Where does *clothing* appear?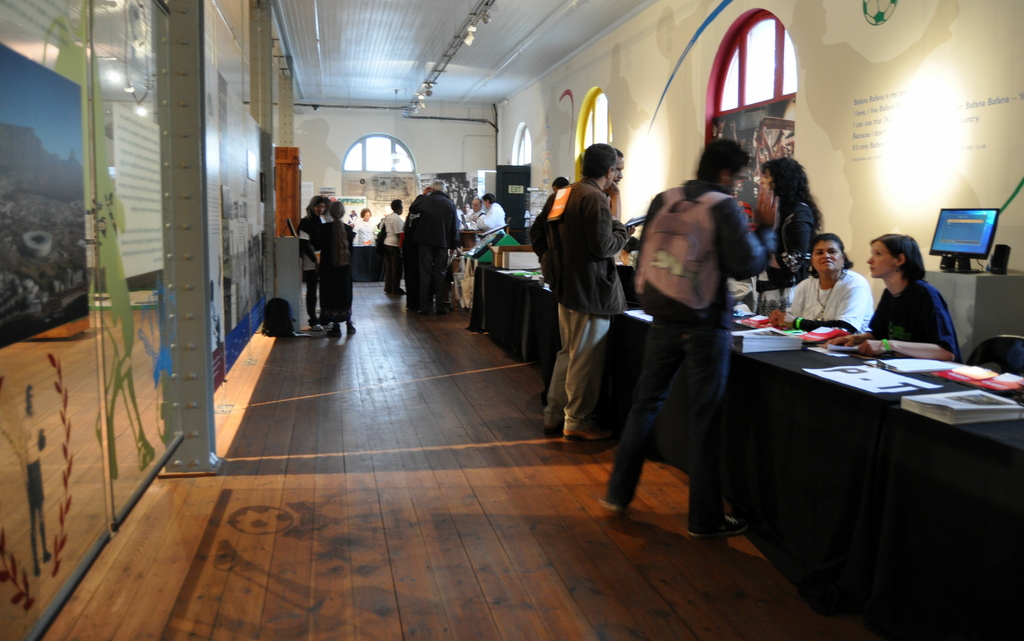
Appears at [786, 262, 870, 325].
